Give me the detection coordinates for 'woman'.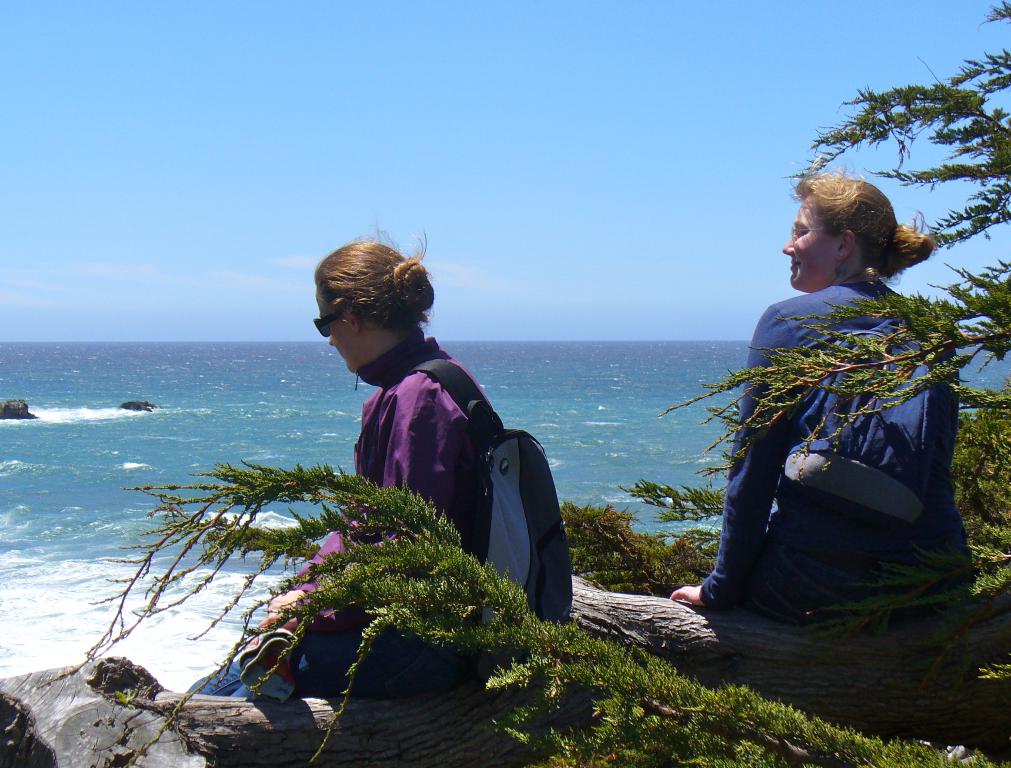
[left=690, top=161, right=976, bottom=670].
